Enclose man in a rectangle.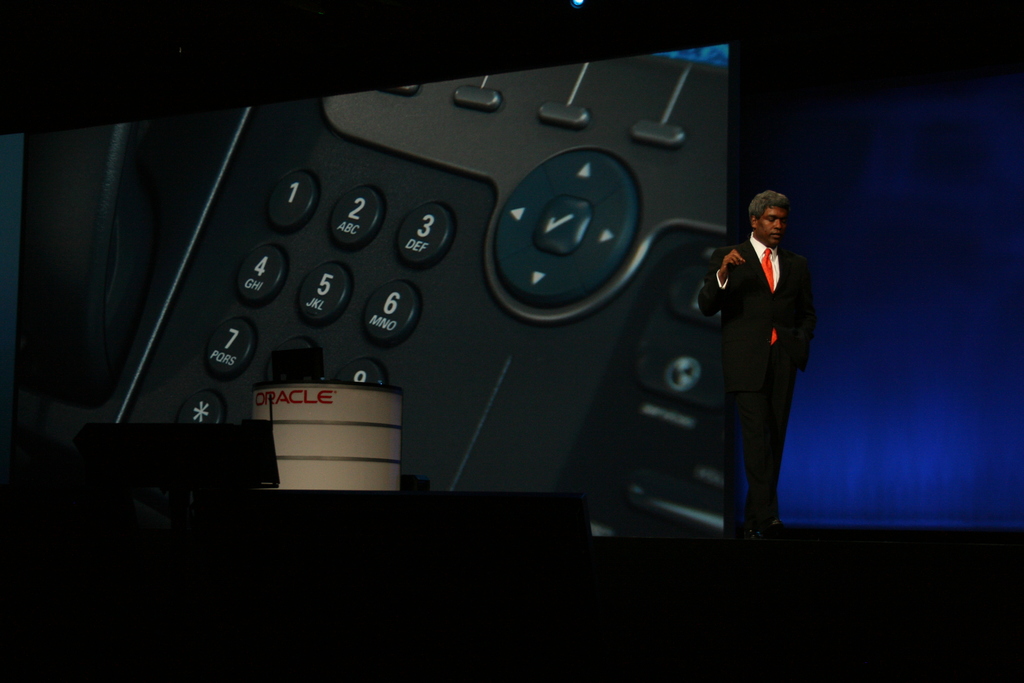
bbox=[700, 170, 829, 536].
